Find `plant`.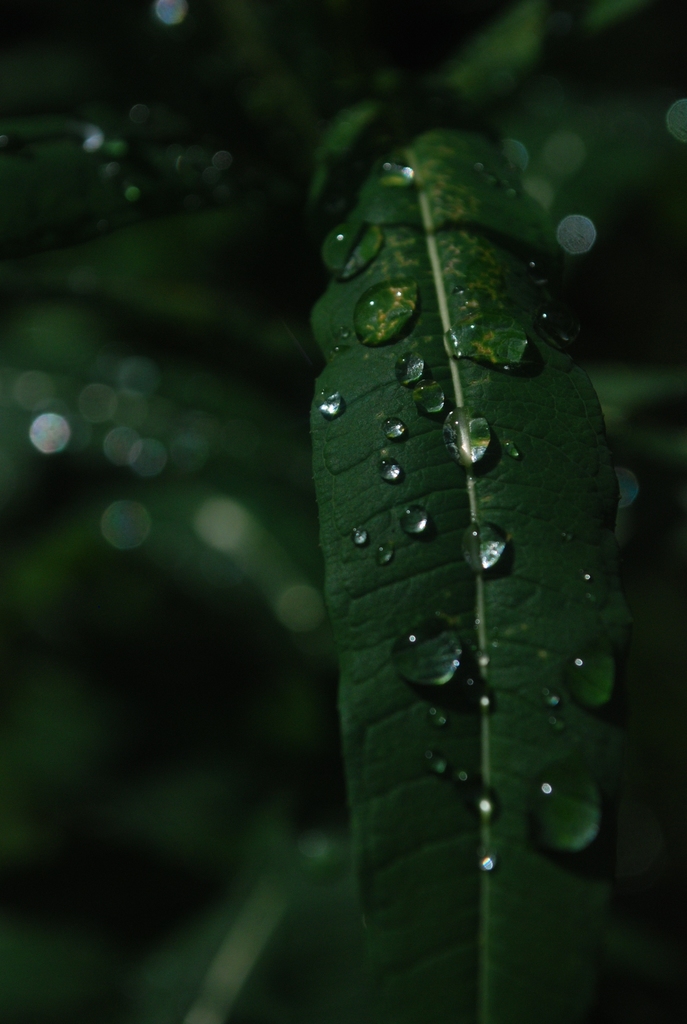
x1=151 y1=60 x2=683 y2=1023.
